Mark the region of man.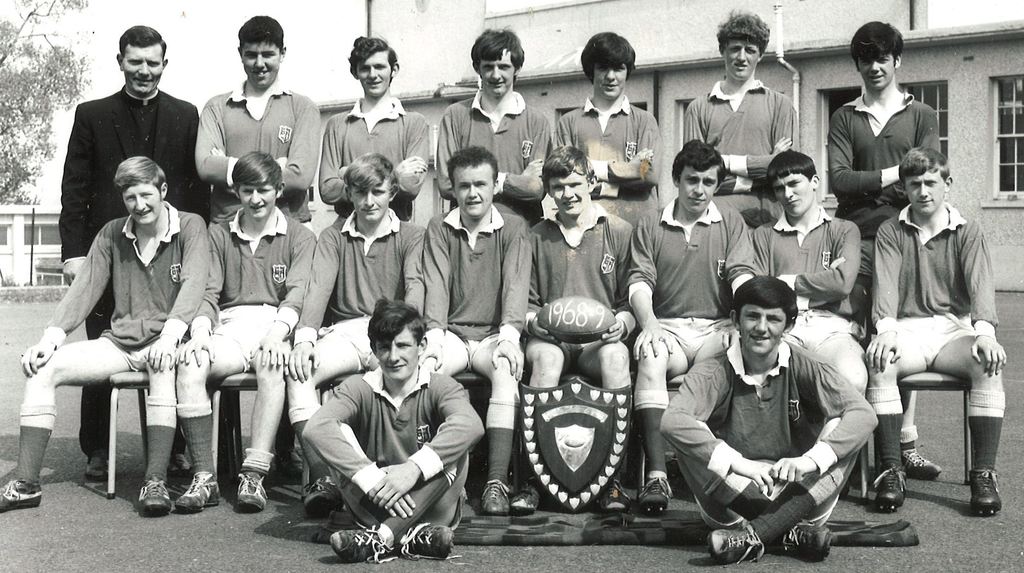
Region: [left=316, top=31, right=427, bottom=225].
